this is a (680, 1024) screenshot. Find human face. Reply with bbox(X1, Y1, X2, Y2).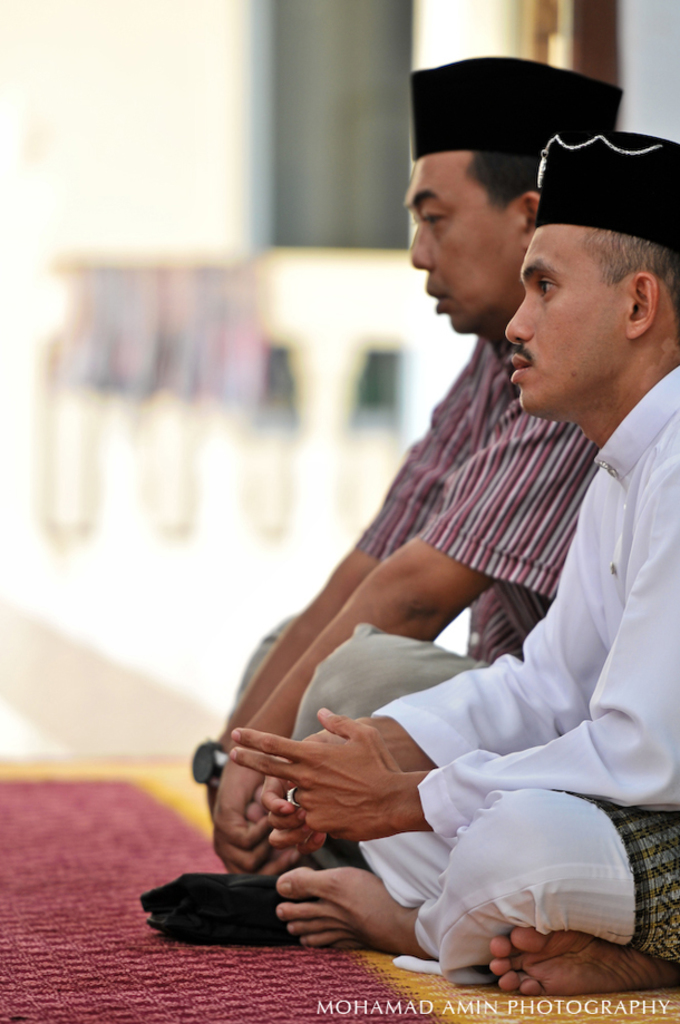
bbox(505, 227, 630, 409).
